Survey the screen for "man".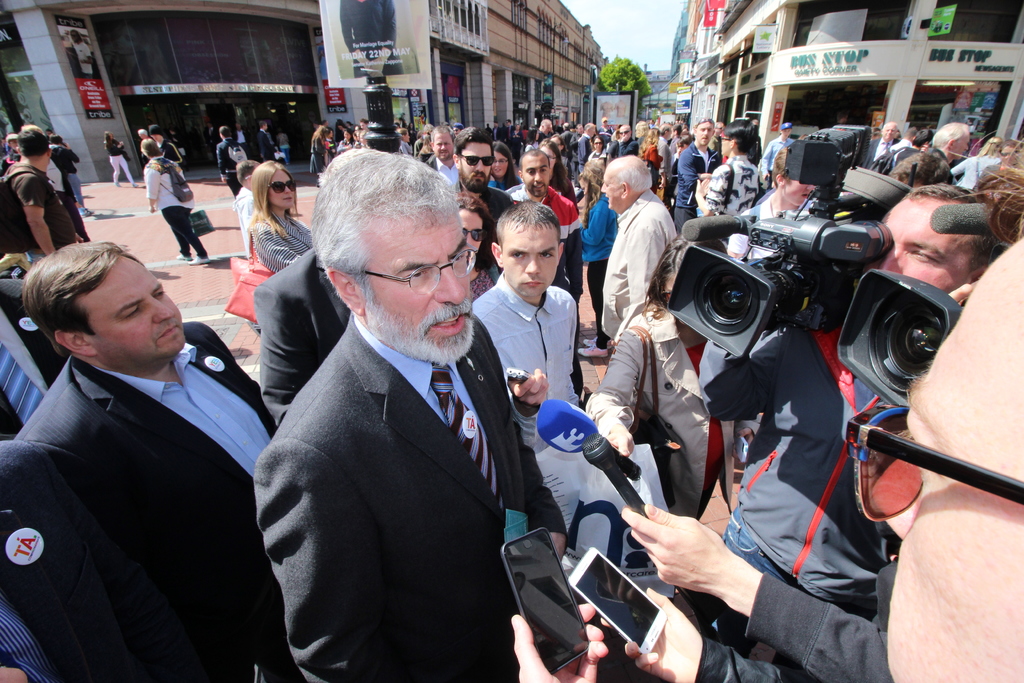
Survey found: rect(657, 121, 673, 168).
